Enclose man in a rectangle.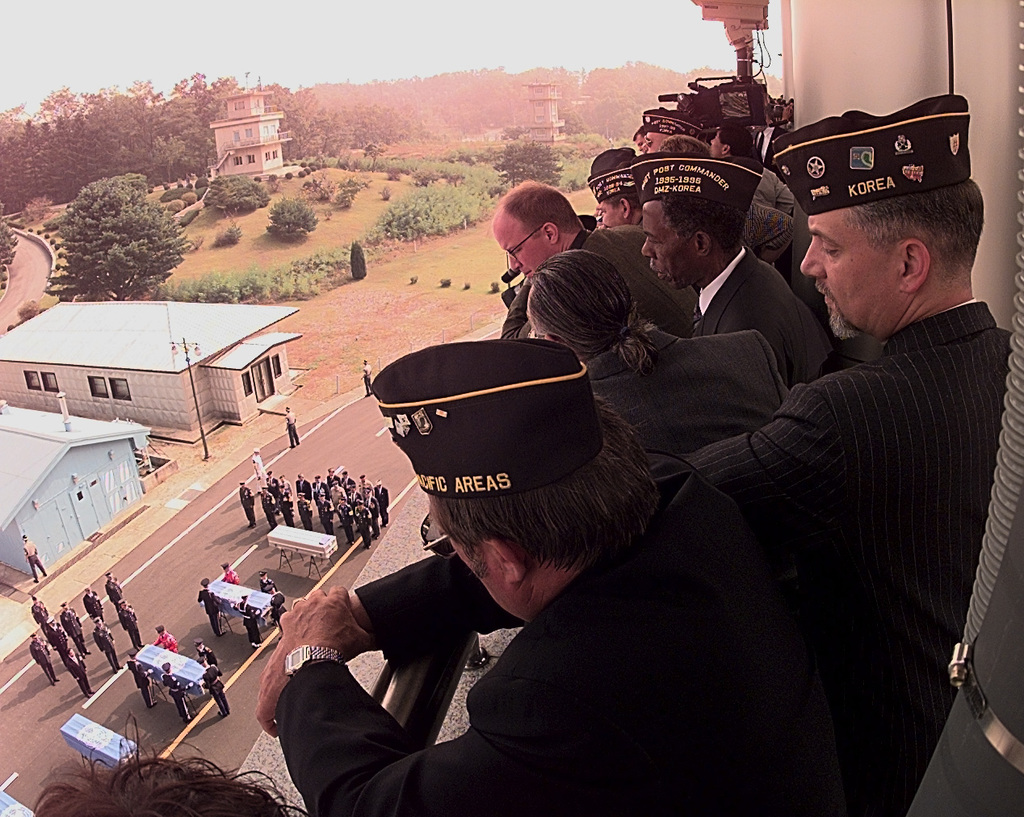
<region>695, 83, 1018, 781</region>.
